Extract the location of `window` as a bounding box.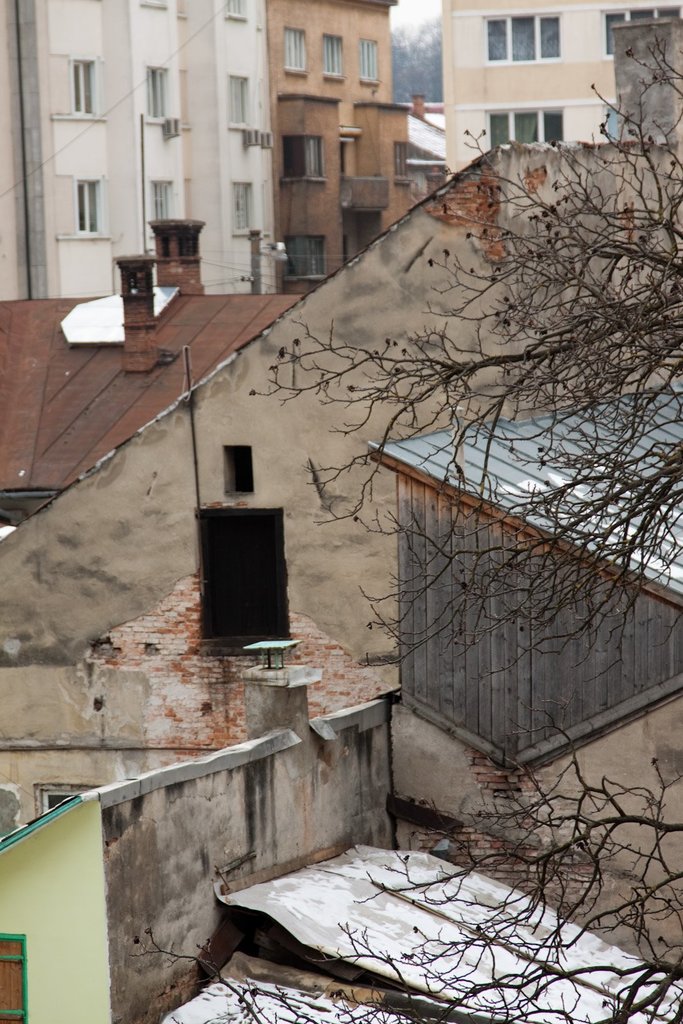
(left=281, top=29, right=314, bottom=77).
